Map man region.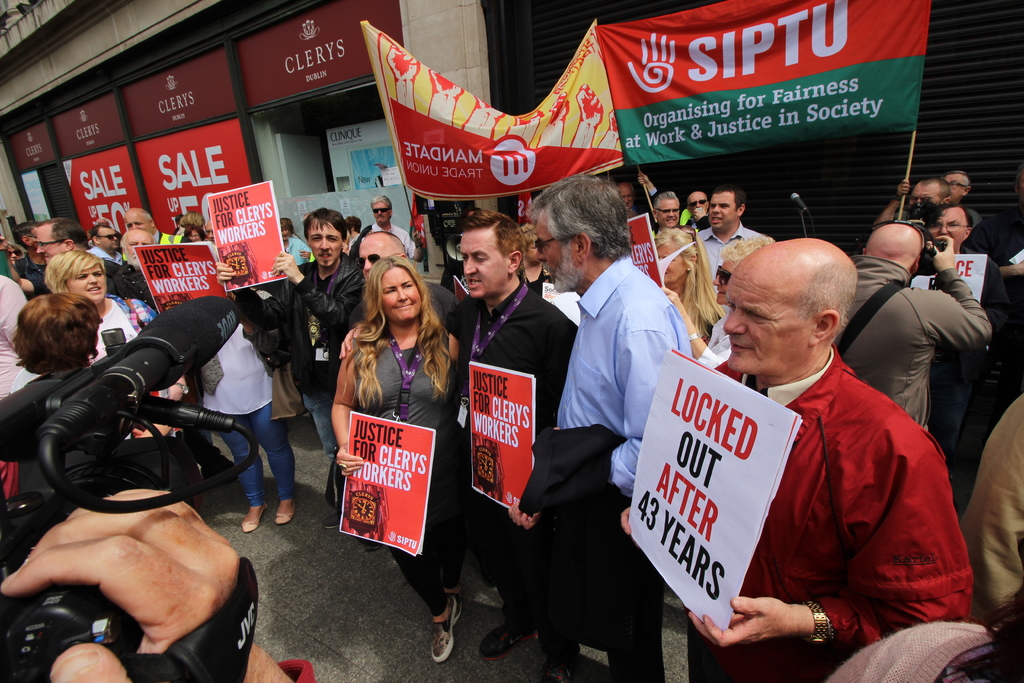
Mapped to <region>429, 208, 574, 682</region>.
